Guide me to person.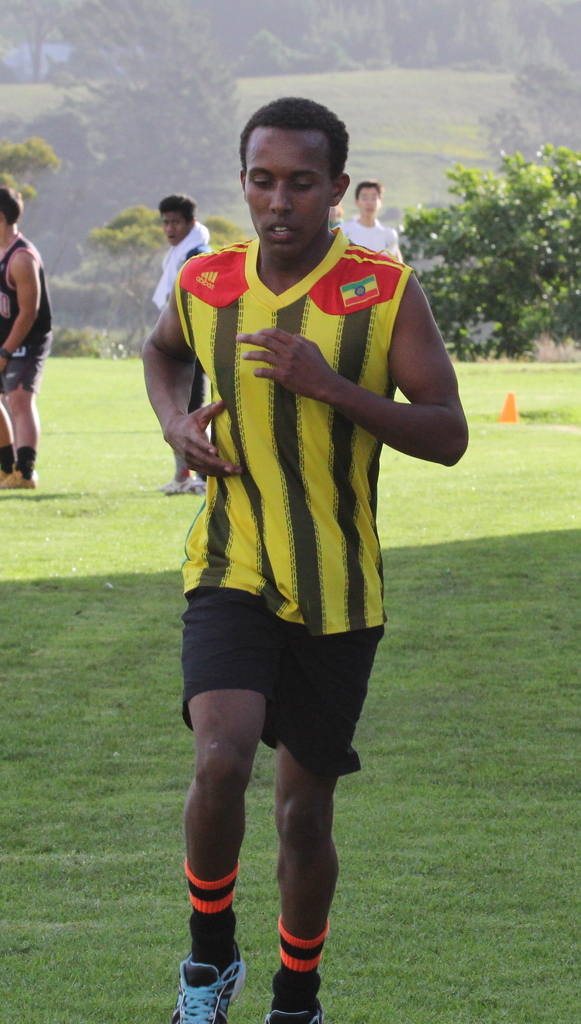
Guidance: {"left": 3, "top": 186, "right": 53, "bottom": 494}.
